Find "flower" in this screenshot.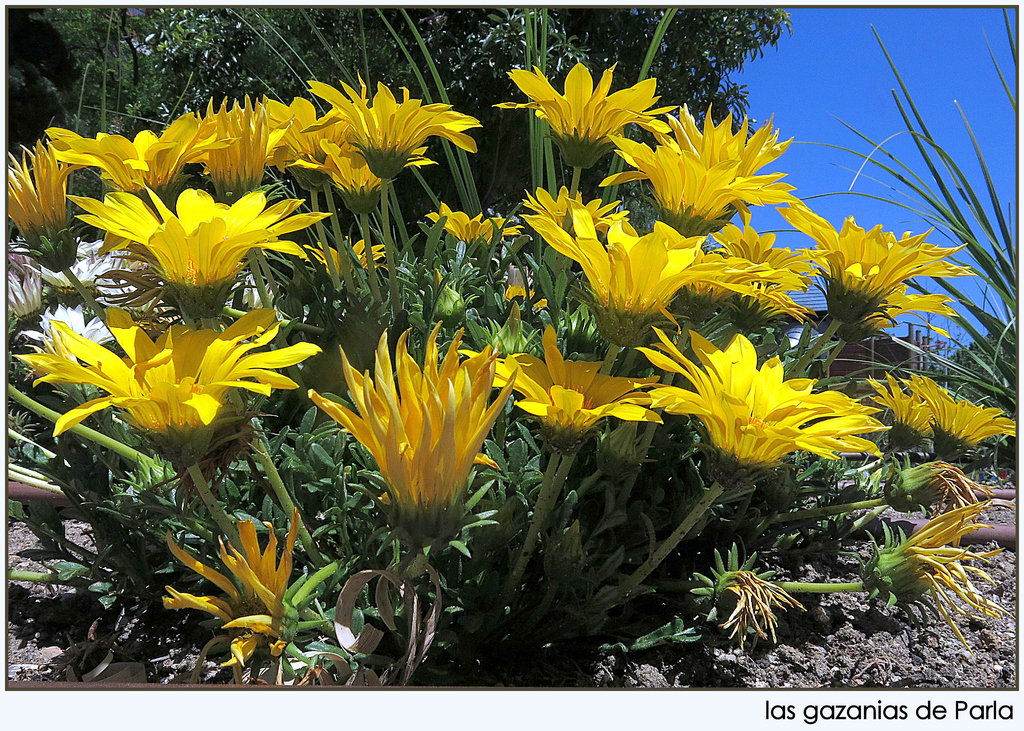
The bounding box for "flower" is 192:95:296:205.
